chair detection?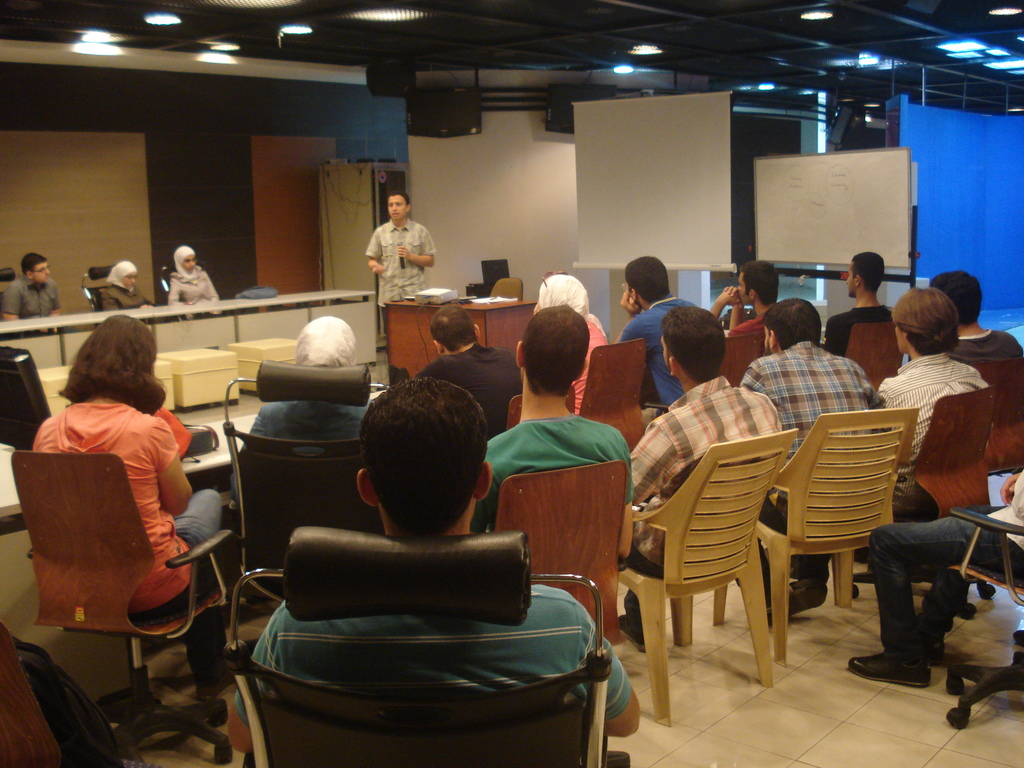
box(708, 402, 922, 666)
